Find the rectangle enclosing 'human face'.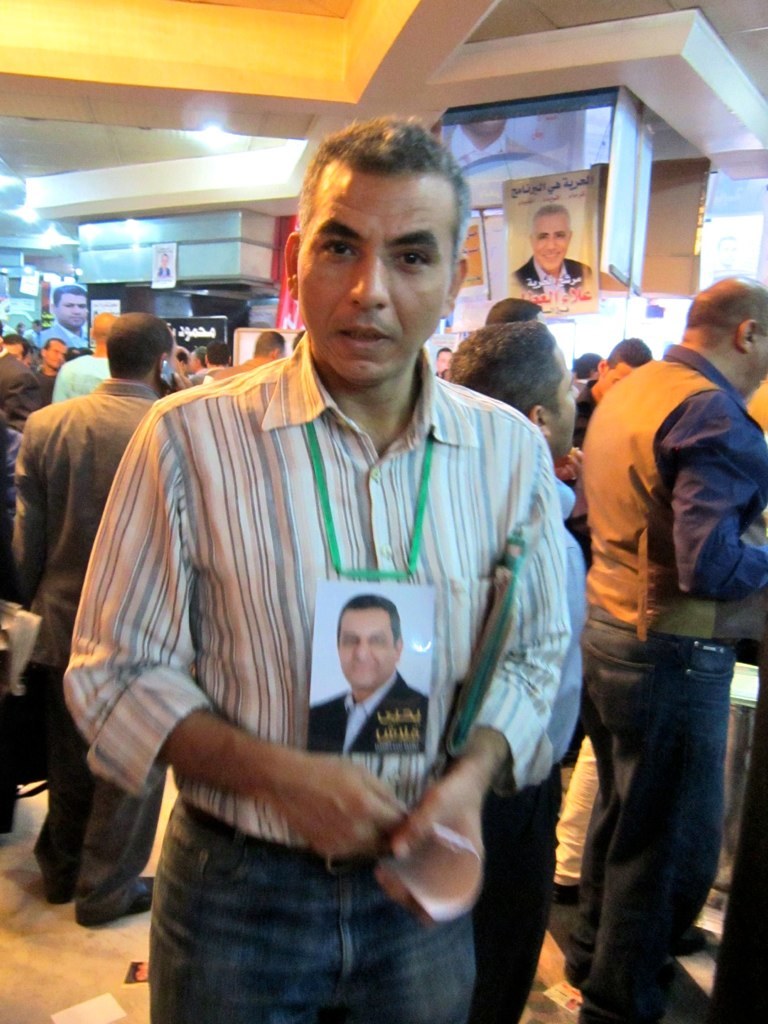
<box>57,295,82,327</box>.
